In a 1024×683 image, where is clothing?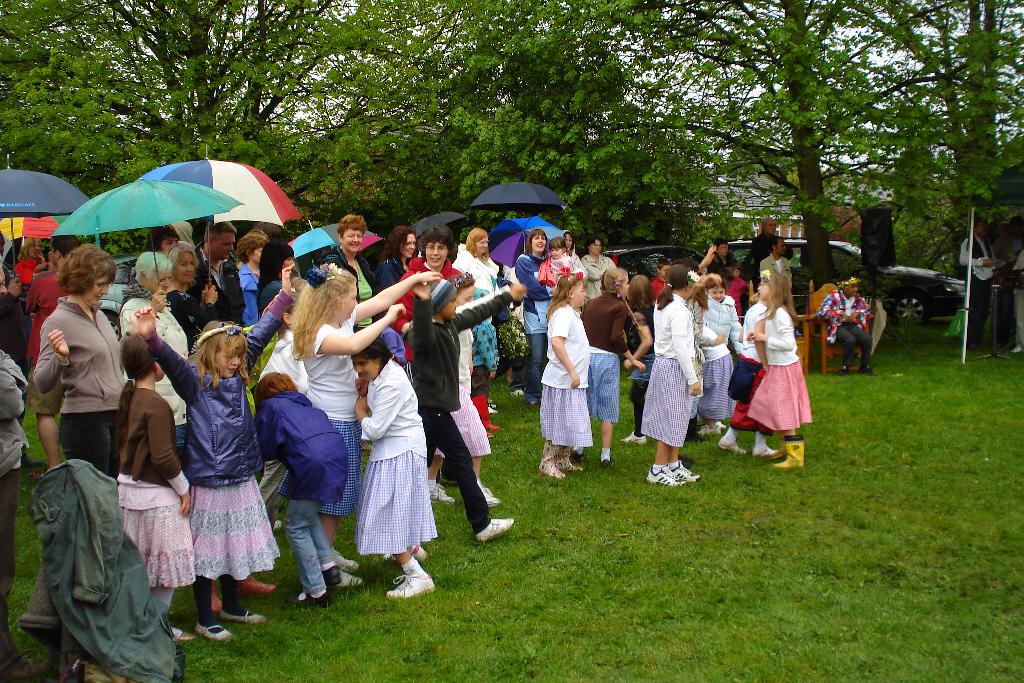
(728,319,765,407).
